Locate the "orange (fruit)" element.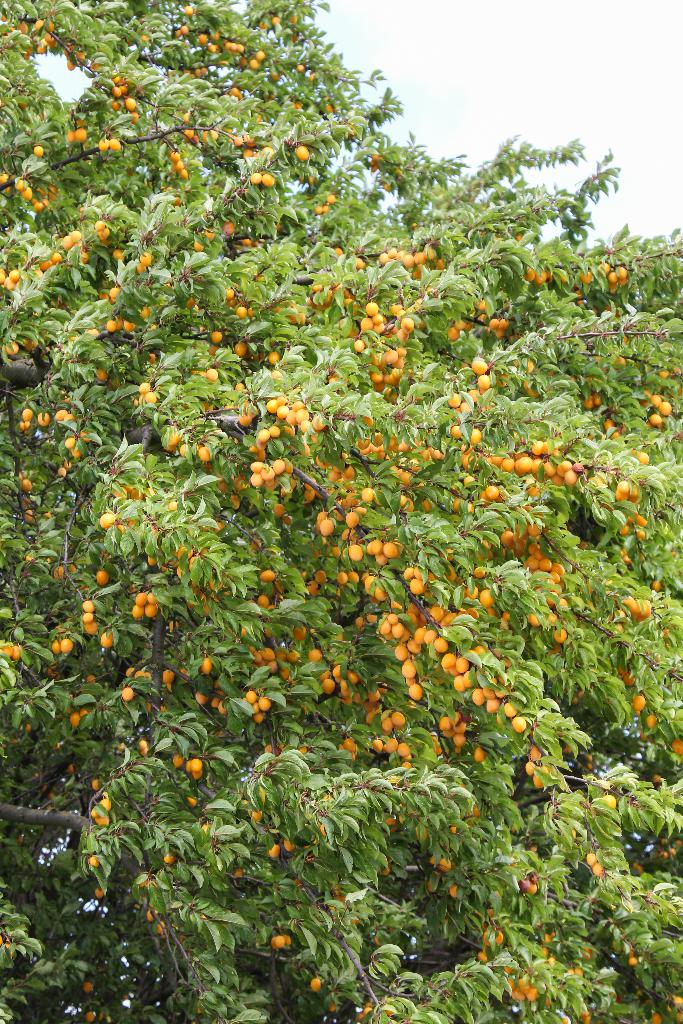
Element bbox: select_region(437, 649, 468, 682).
